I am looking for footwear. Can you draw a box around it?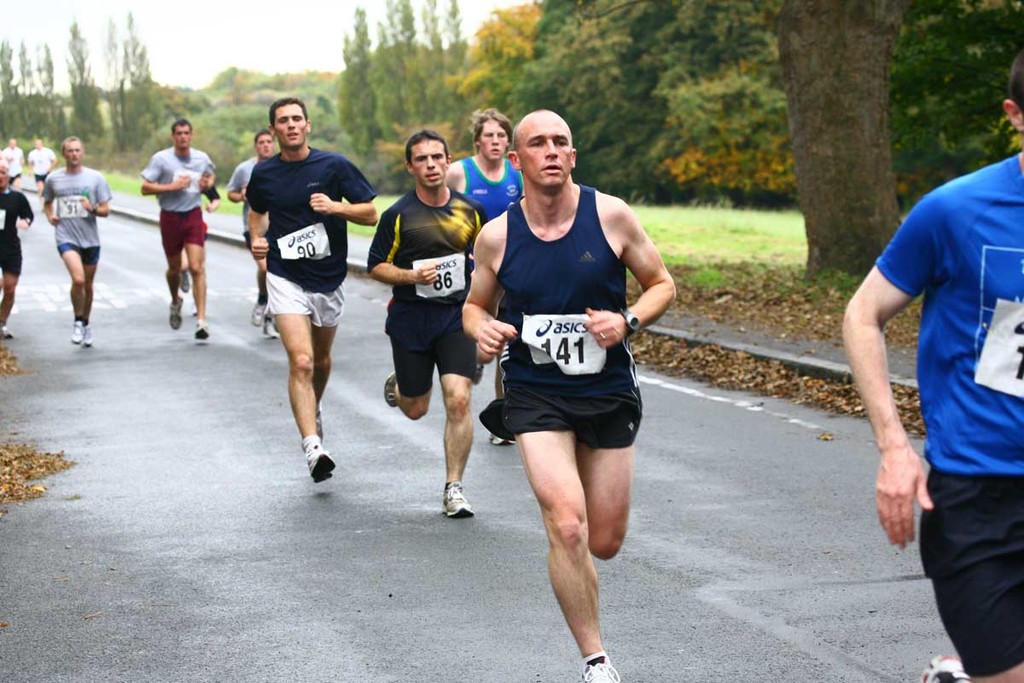
Sure, the bounding box is crop(575, 648, 625, 682).
